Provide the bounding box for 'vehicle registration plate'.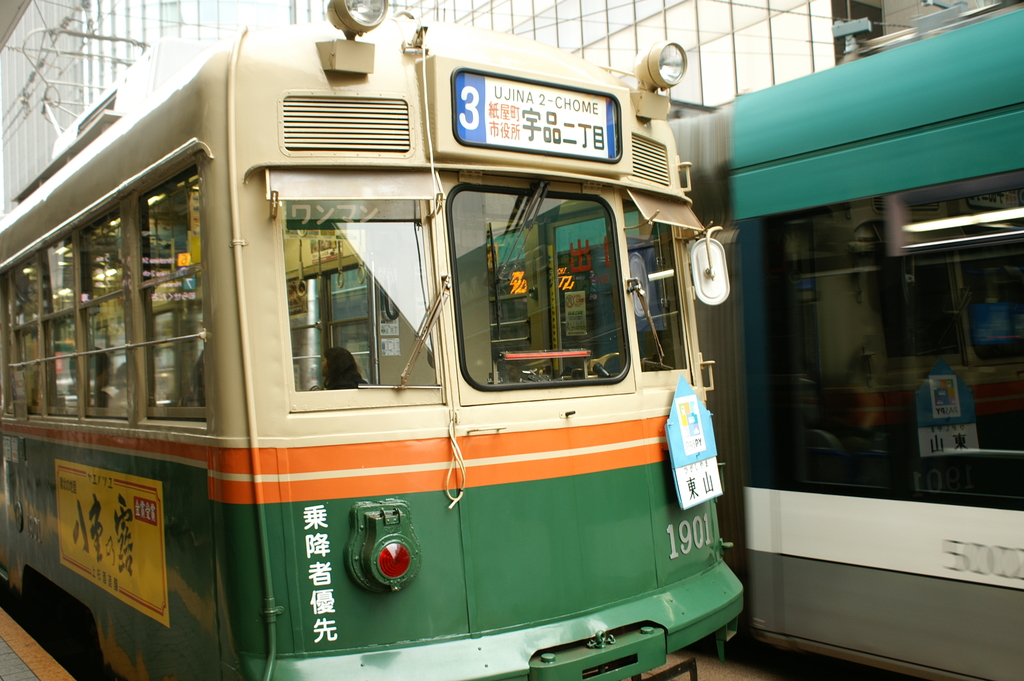
rect(457, 46, 629, 159).
